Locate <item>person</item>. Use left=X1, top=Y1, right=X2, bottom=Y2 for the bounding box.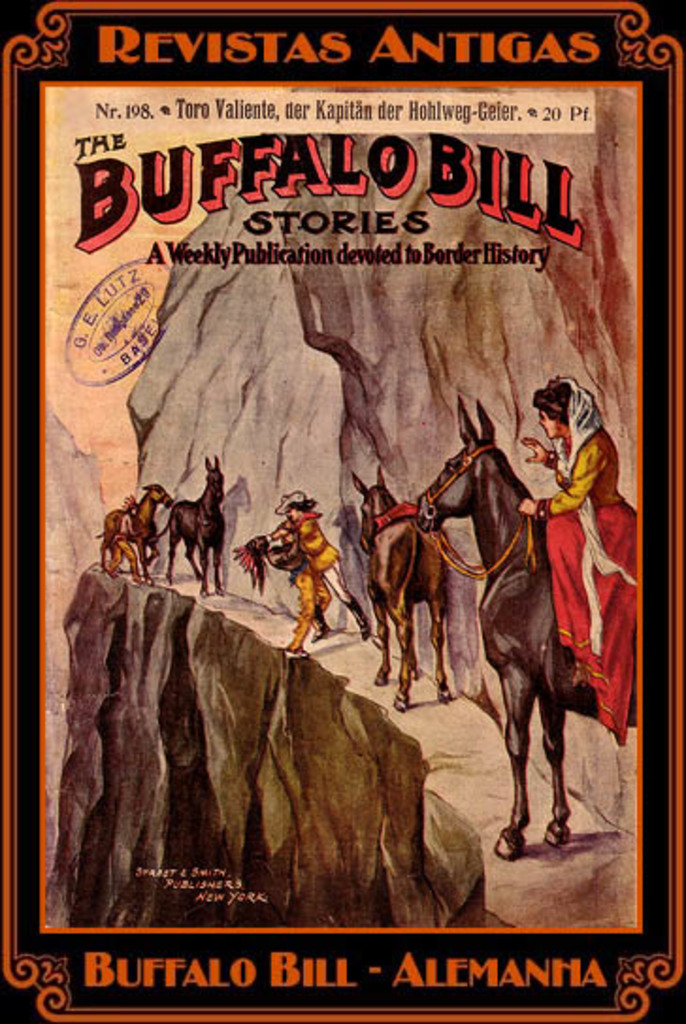
left=102, top=494, right=141, bottom=581.
